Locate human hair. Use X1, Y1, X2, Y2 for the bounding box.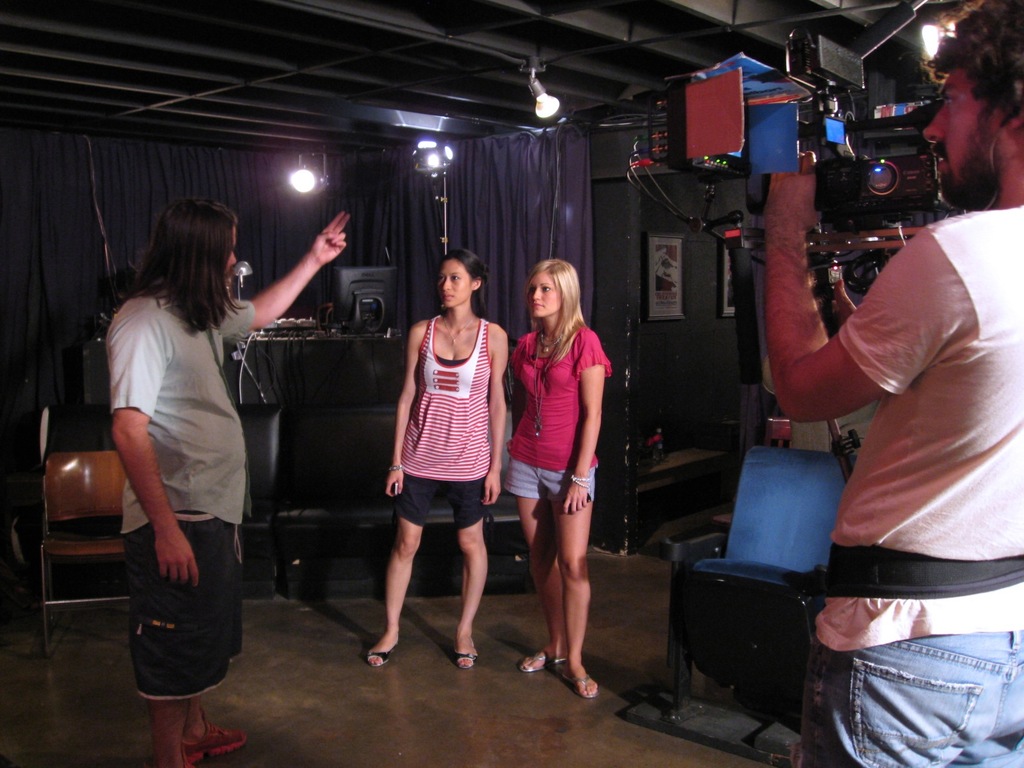
127, 191, 236, 347.
